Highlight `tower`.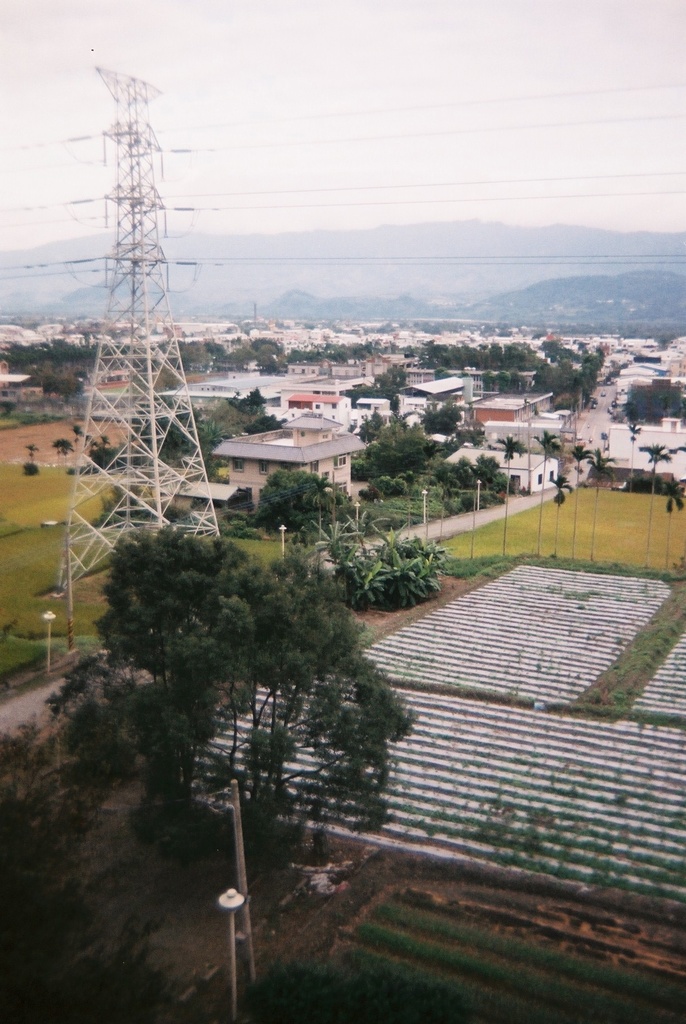
Highlighted region: {"x1": 65, "y1": 40, "x2": 252, "y2": 568}.
